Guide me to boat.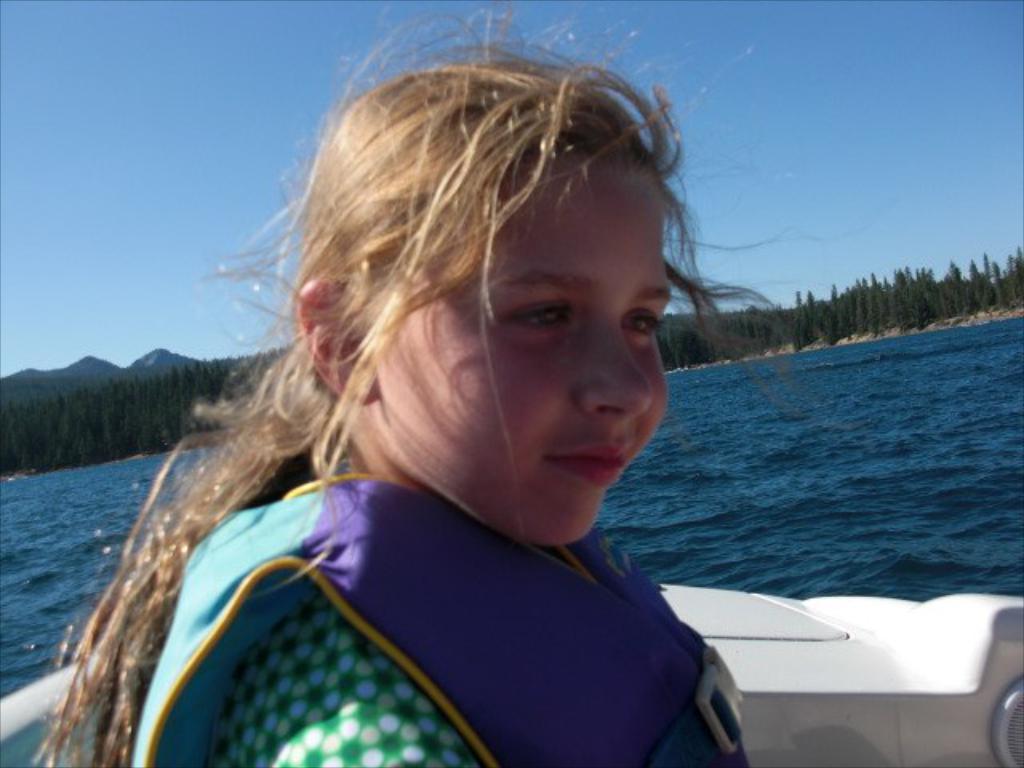
Guidance: 0 576 1022 766.
